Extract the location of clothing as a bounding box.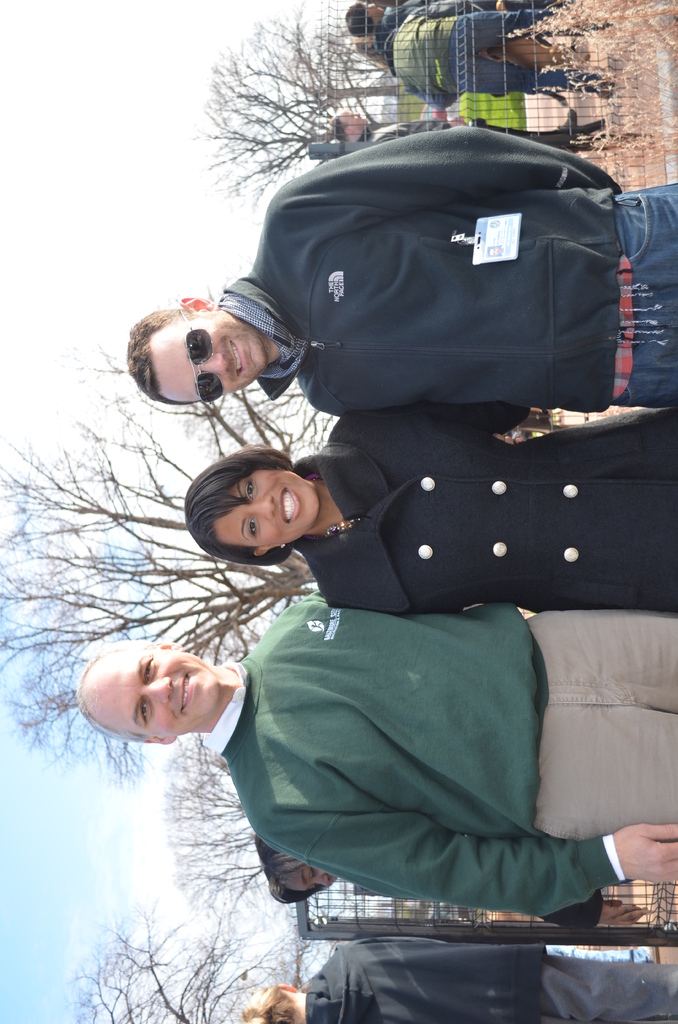
(x1=200, y1=600, x2=677, y2=918).
